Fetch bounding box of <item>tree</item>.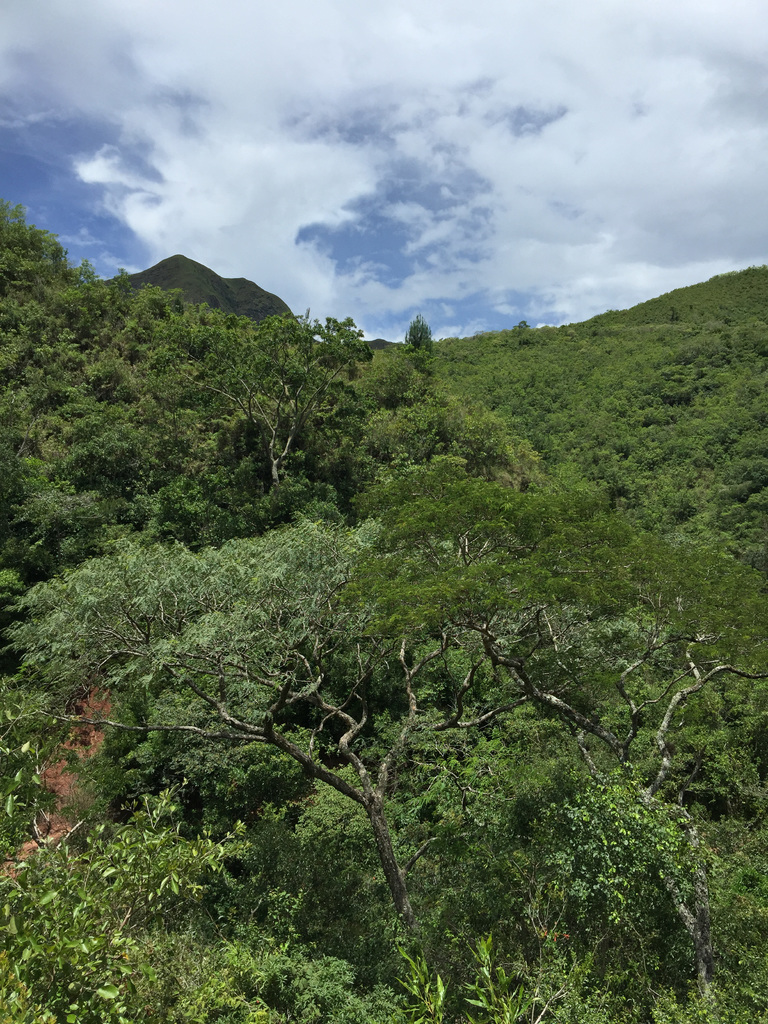
Bbox: bbox=(168, 317, 366, 485).
